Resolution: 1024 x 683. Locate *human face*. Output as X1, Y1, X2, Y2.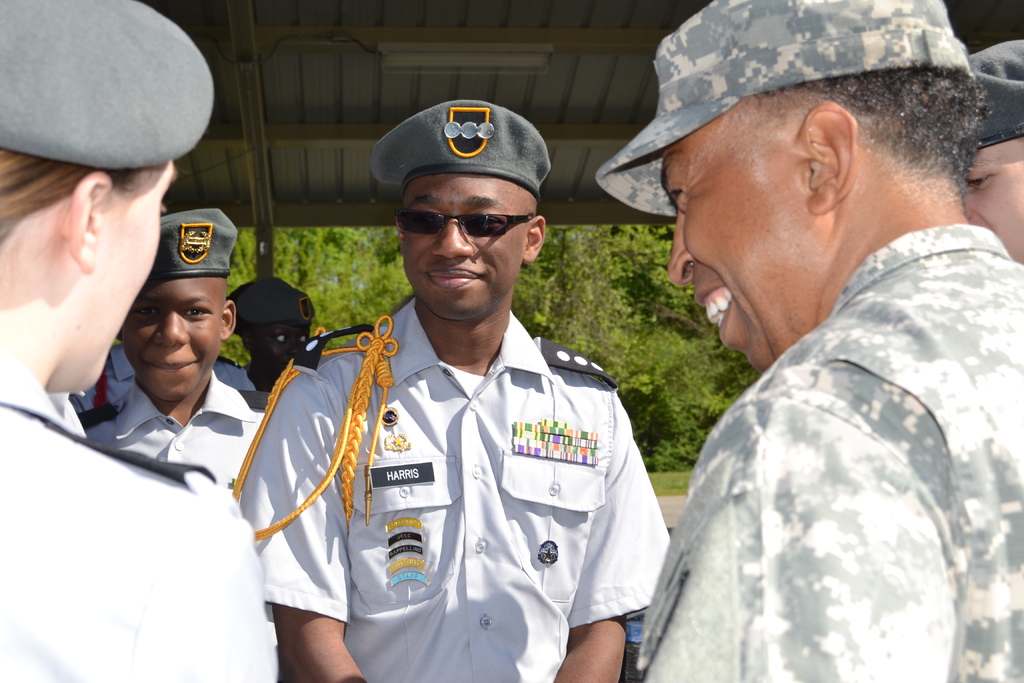
76, 160, 181, 391.
